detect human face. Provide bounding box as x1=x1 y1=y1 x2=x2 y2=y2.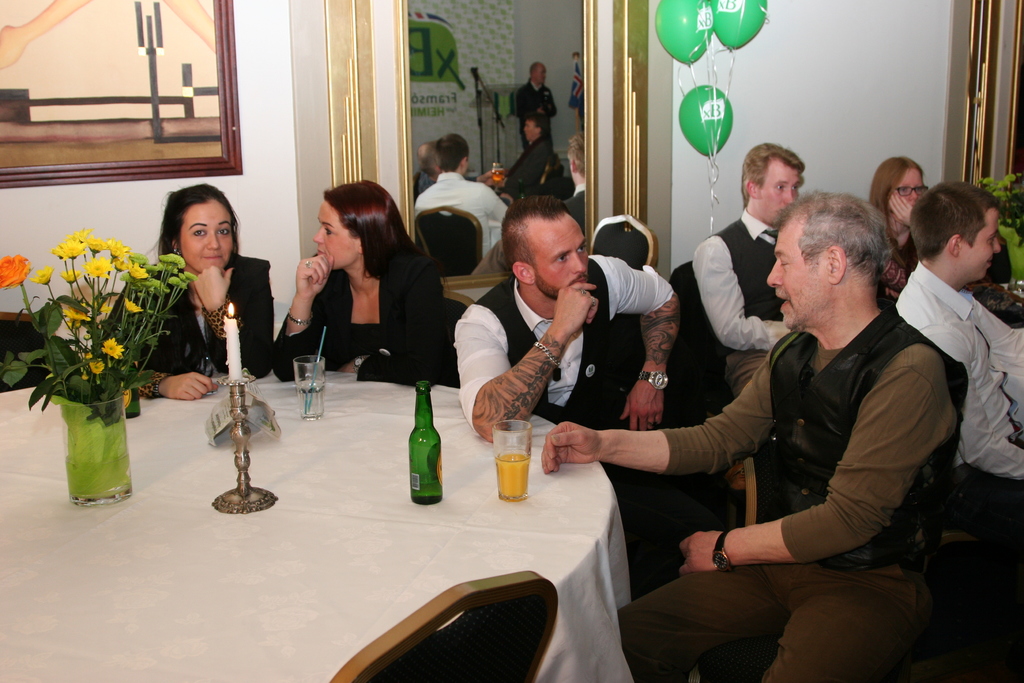
x1=886 y1=169 x2=919 y2=213.
